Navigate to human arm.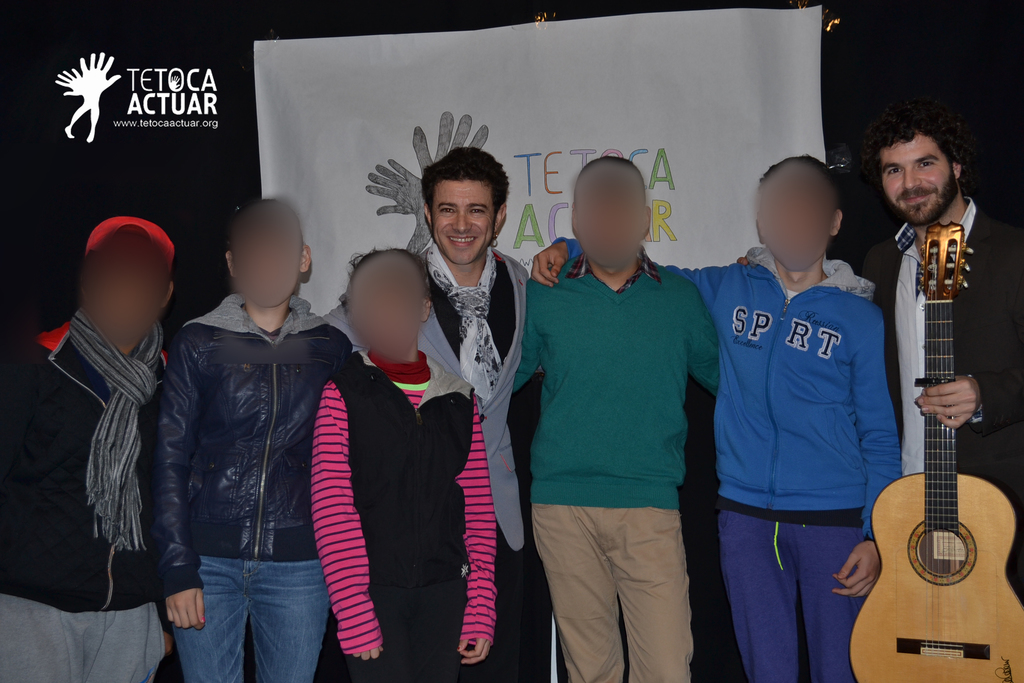
Navigation target: 509 304 548 393.
